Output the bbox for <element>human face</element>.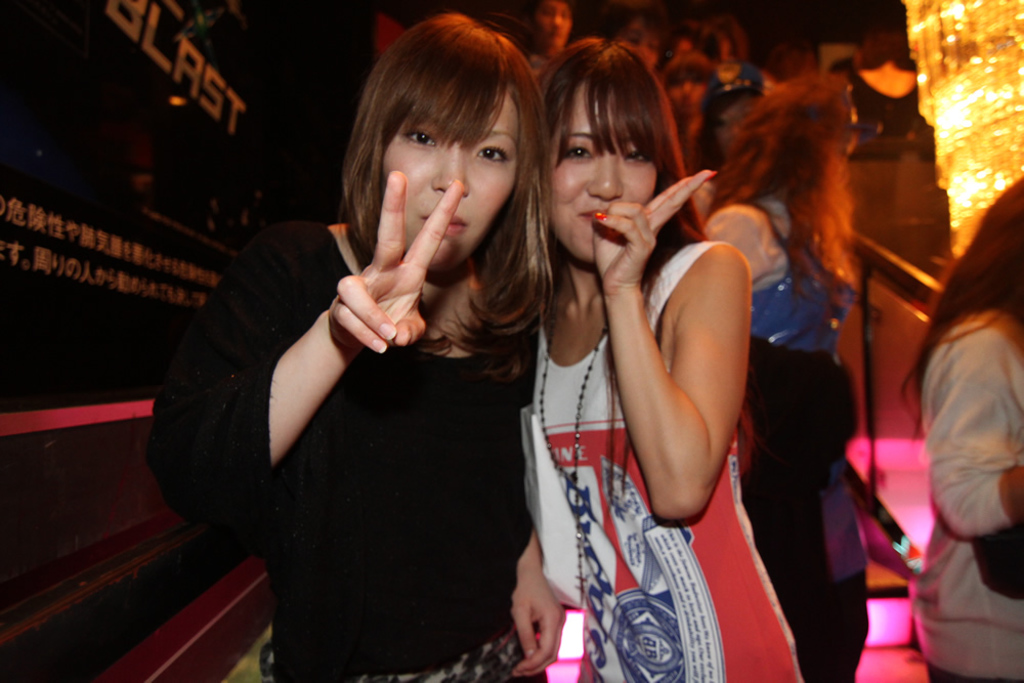
box(549, 83, 657, 263).
